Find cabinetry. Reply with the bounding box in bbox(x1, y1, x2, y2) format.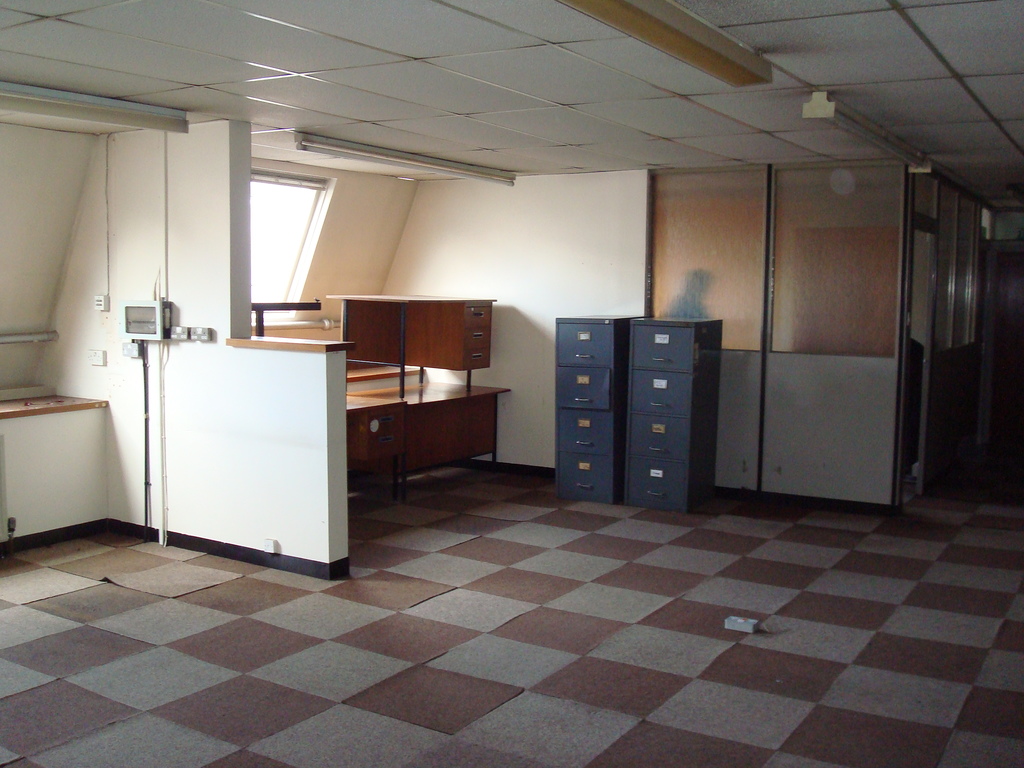
bbox(555, 322, 613, 368).
